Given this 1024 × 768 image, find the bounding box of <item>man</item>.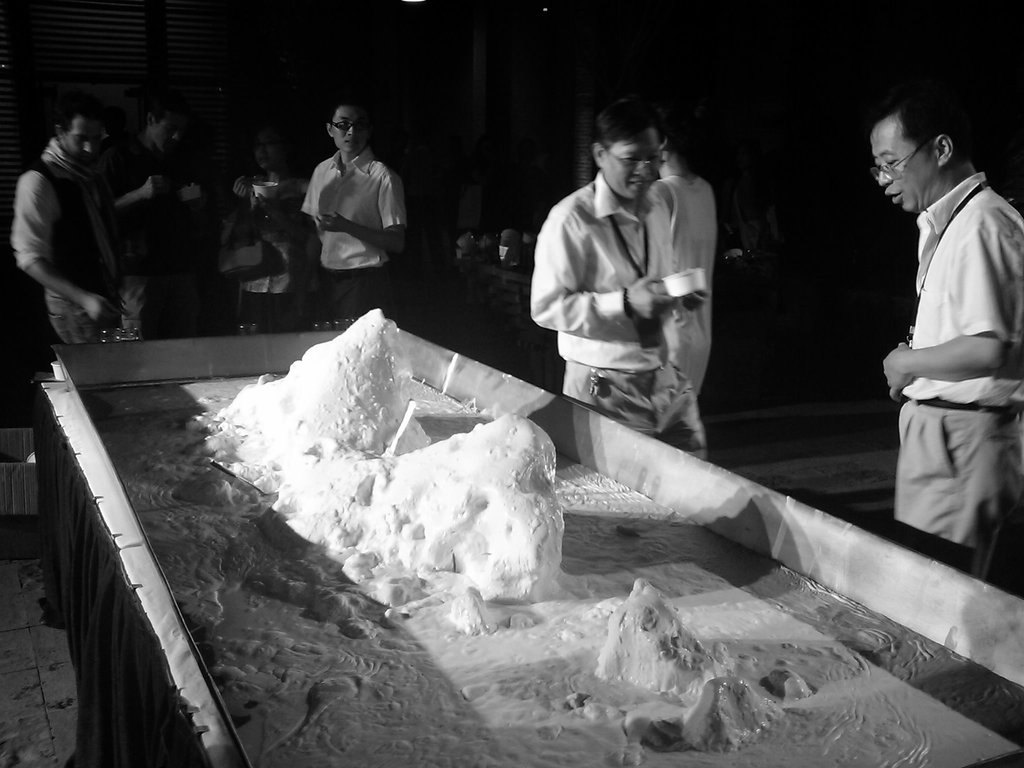
529:97:712:462.
